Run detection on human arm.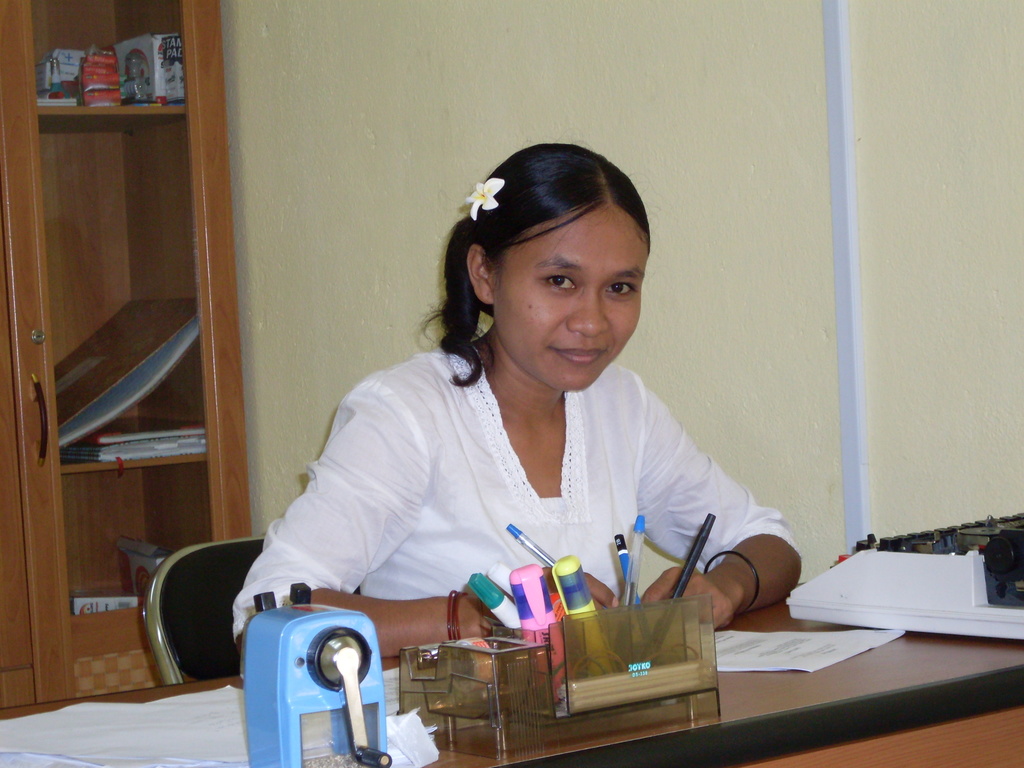
Result: select_region(229, 378, 620, 680).
